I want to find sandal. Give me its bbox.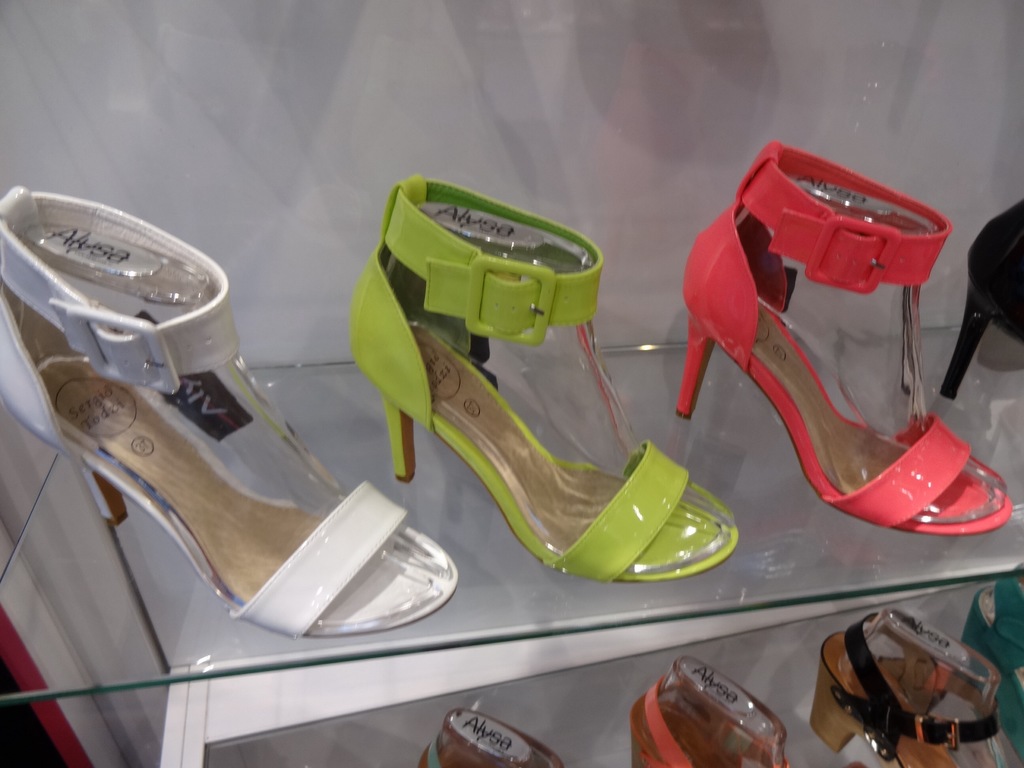
{"x1": 626, "y1": 653, "x2": 792, "y2": 767}.
